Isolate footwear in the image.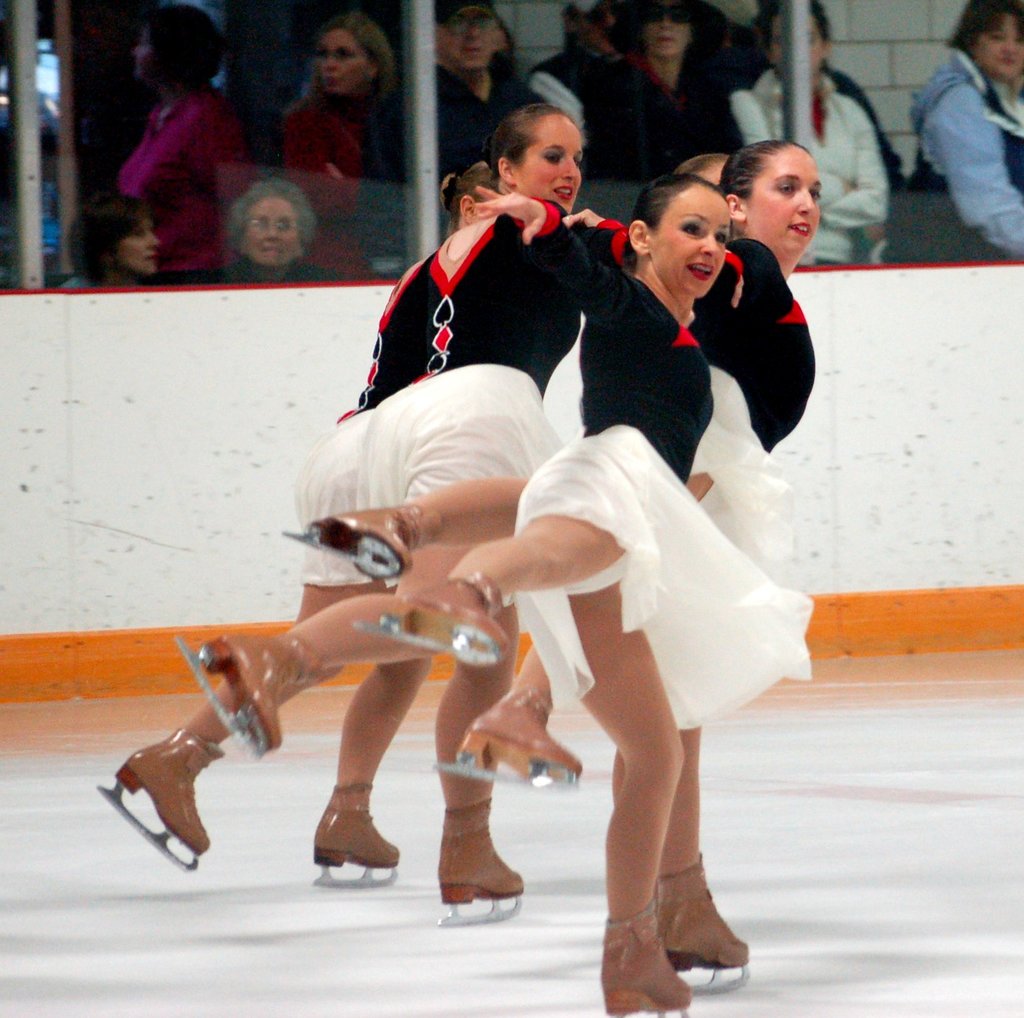
Isolated region: [314, 782, 400, 866].
